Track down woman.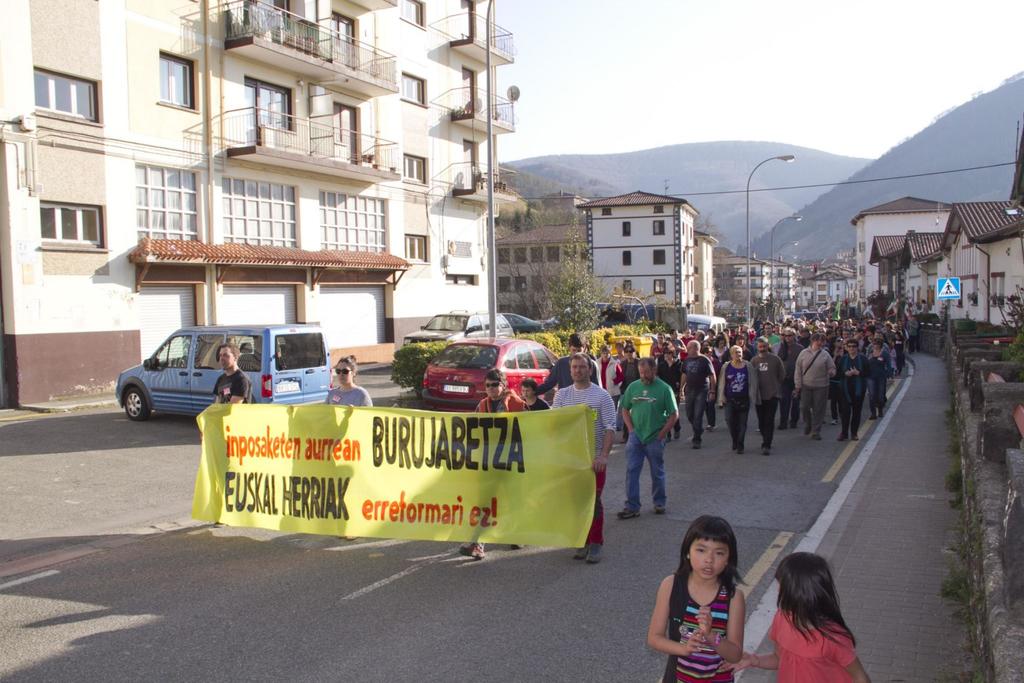
Tracked to [865,338,897,420].
